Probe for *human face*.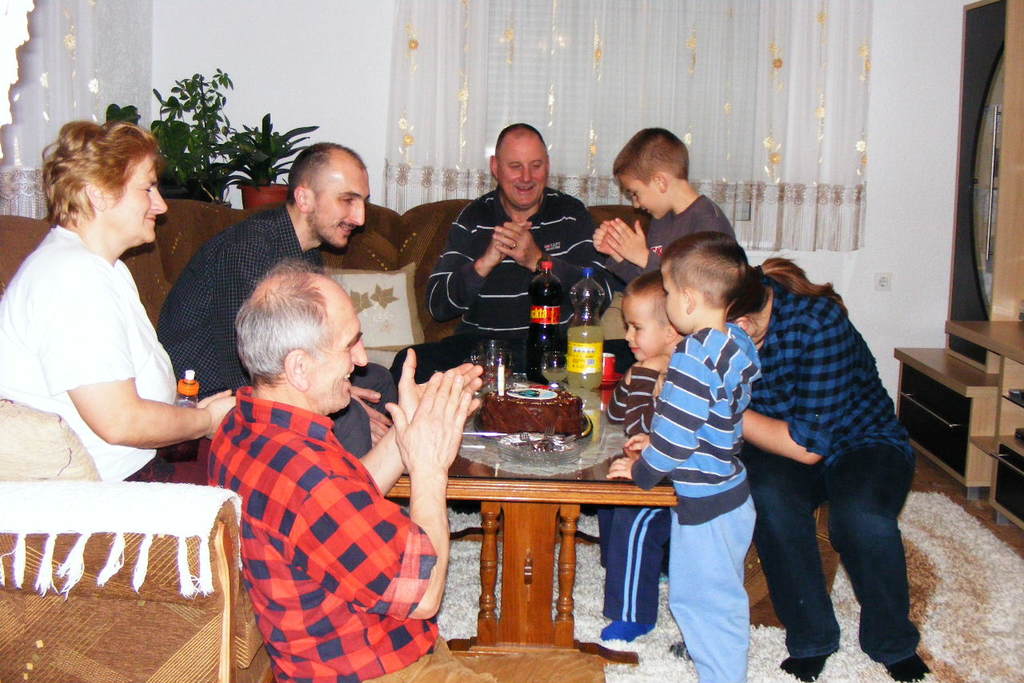
Probe result: [x1=500, y1=137, x2=548, y2=211].
